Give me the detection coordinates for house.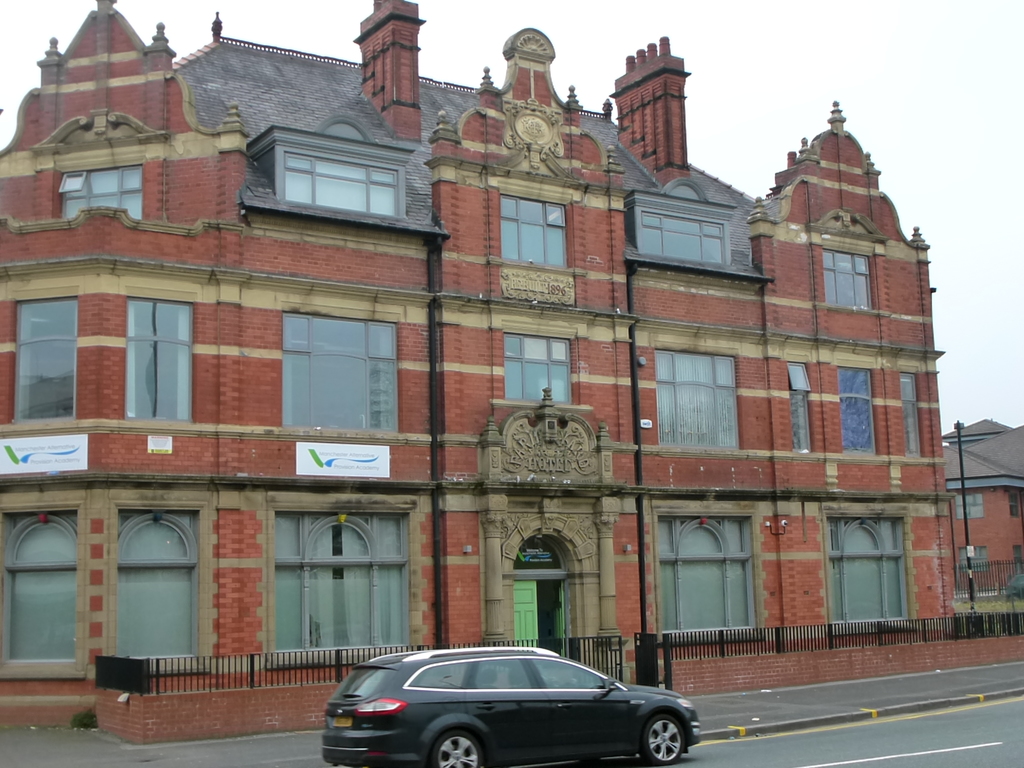
BBox(40, 42, 973, 693).
